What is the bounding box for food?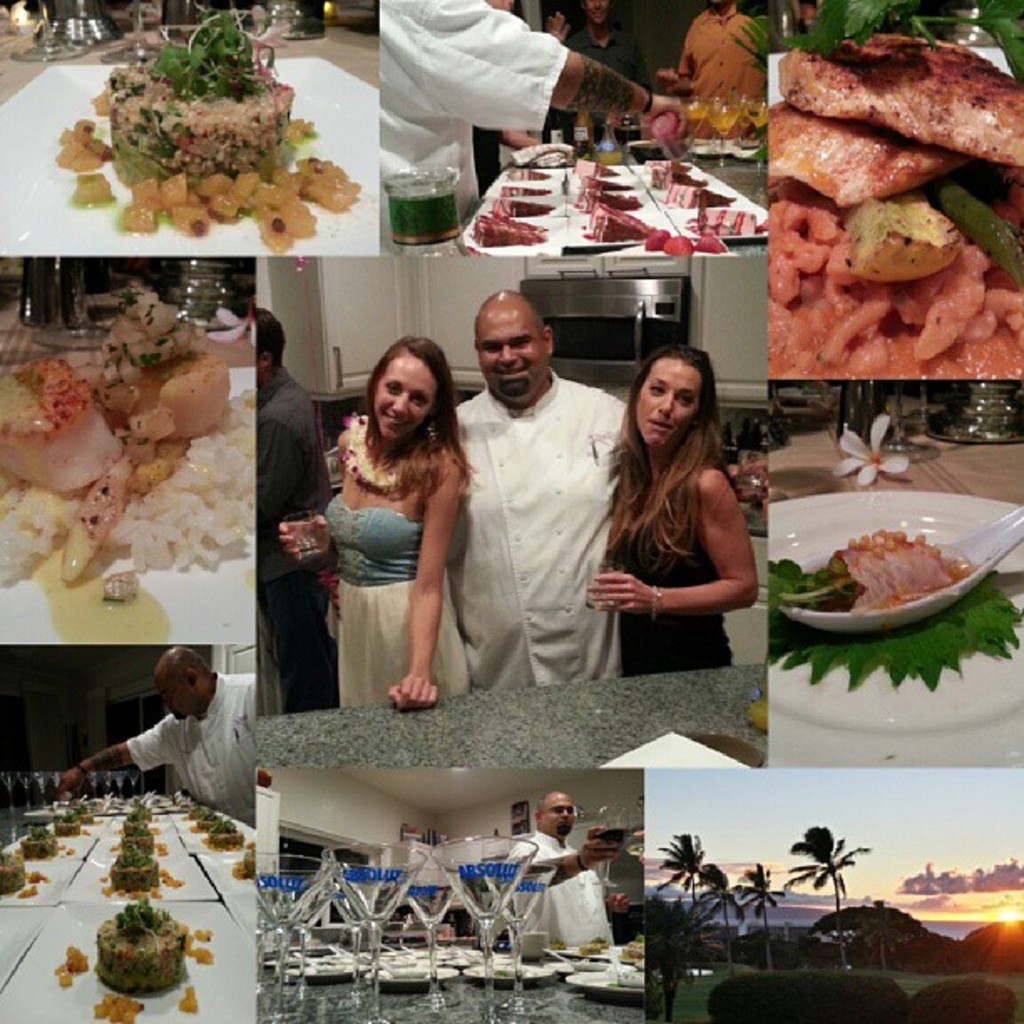
box=[651, 162, 706, 194].
